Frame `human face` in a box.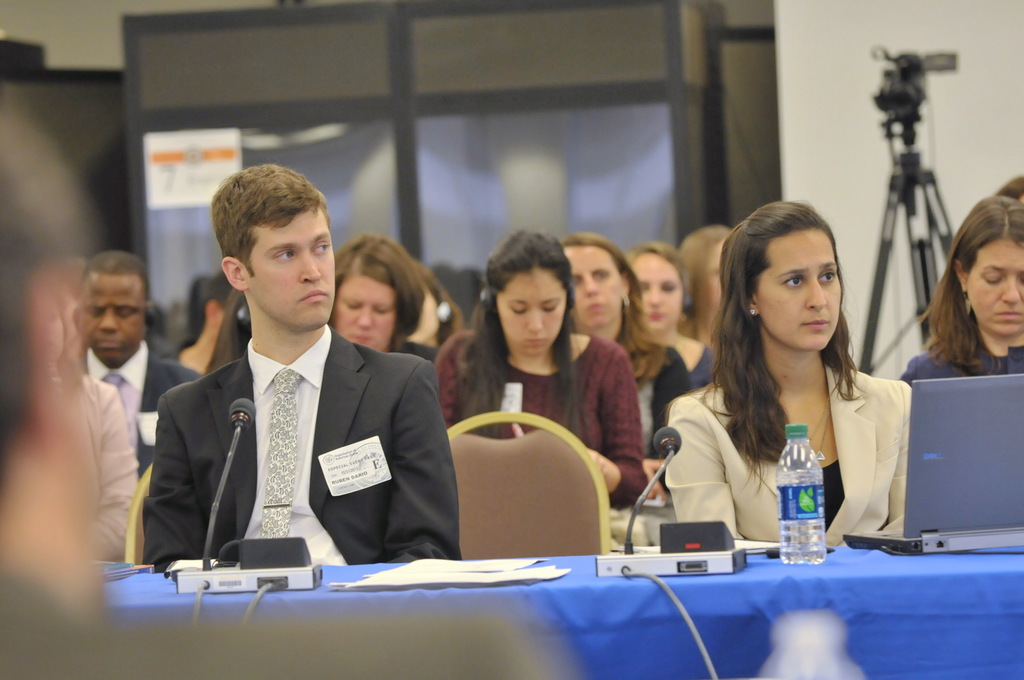
755 218 845 352.
